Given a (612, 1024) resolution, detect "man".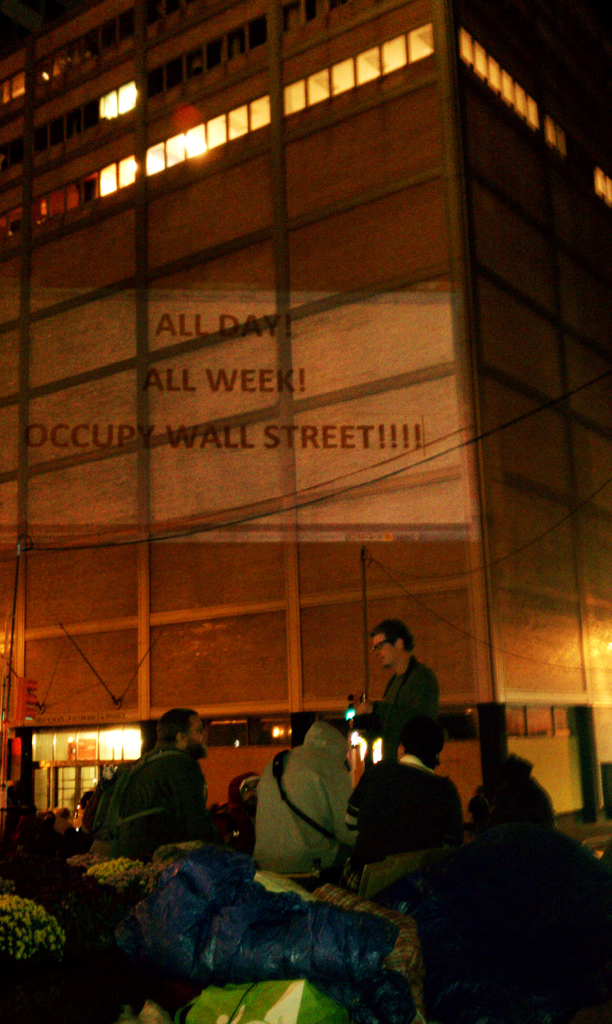
BBox(86, 707, 216, 826).
